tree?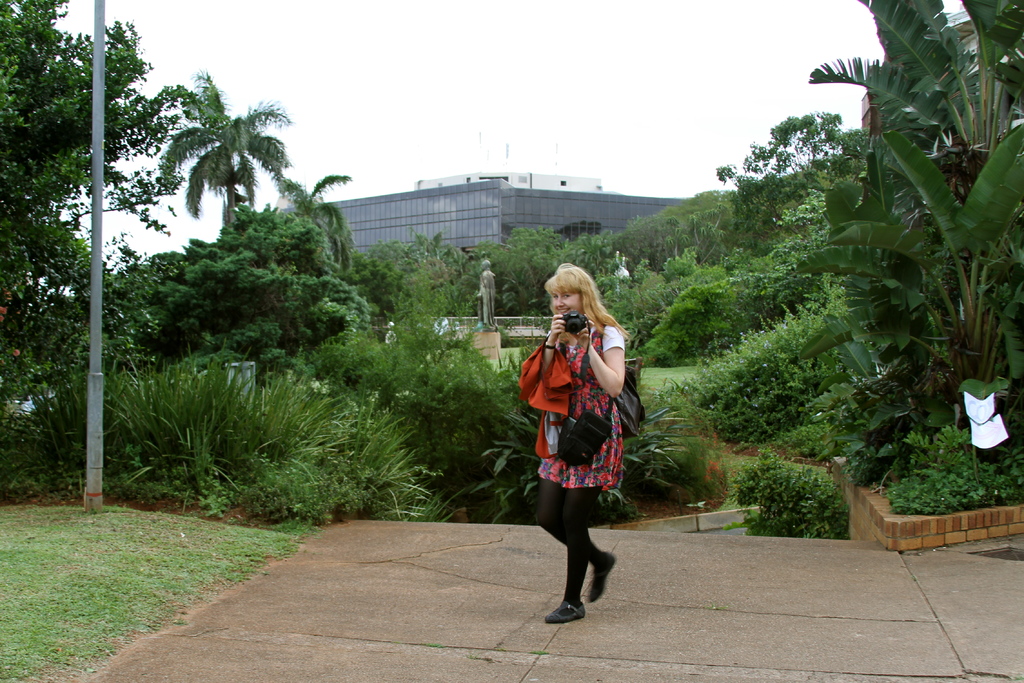
87 231 377 375
